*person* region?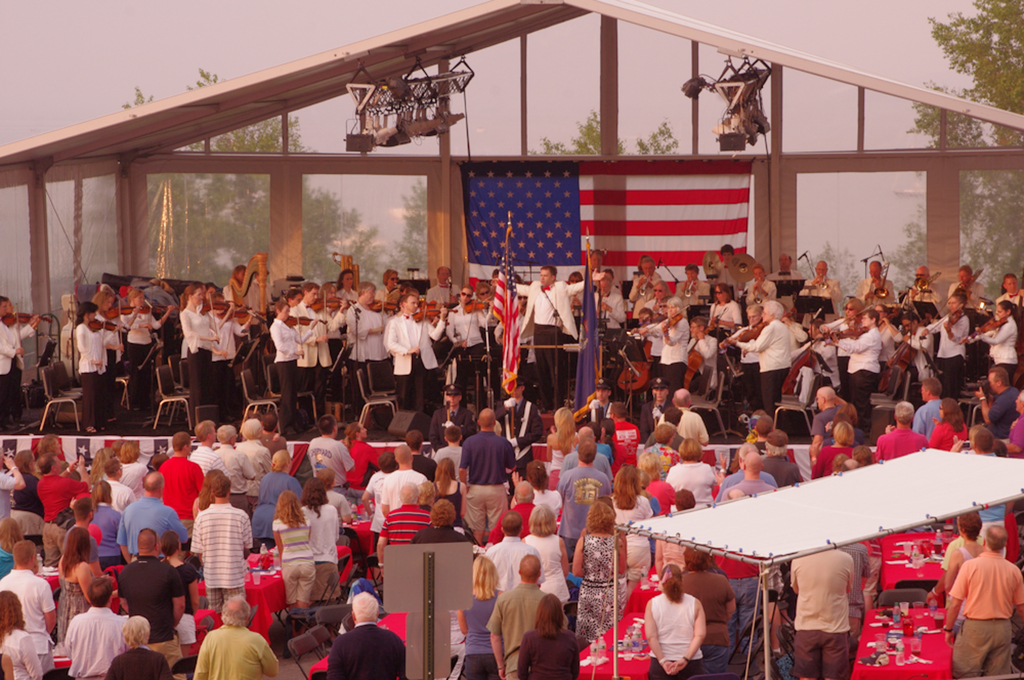
(left=380, top=444, right=433, bottom=521)
